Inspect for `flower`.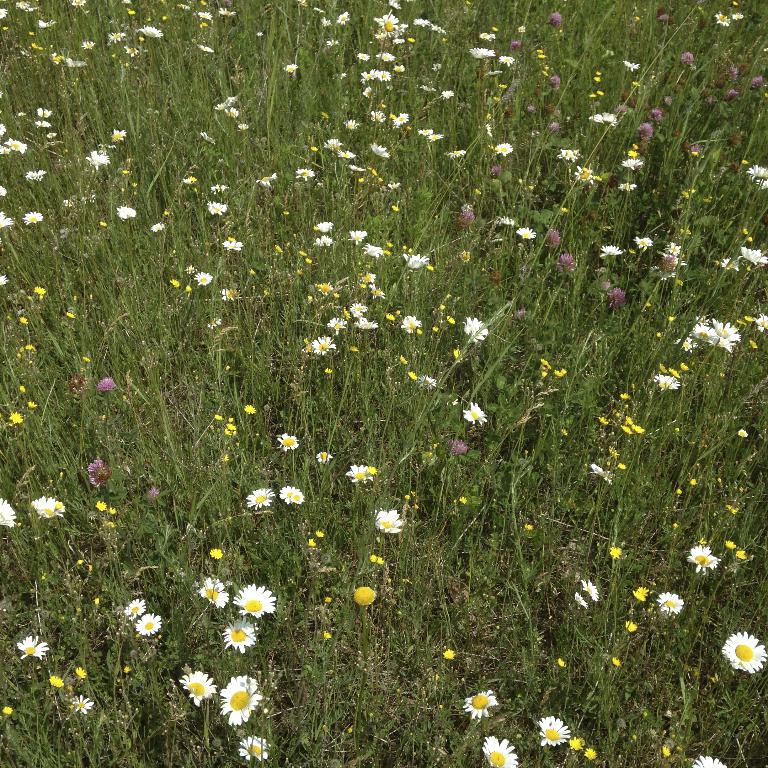
Inspection: [left=463, top=689, right=501, bottom=719].
